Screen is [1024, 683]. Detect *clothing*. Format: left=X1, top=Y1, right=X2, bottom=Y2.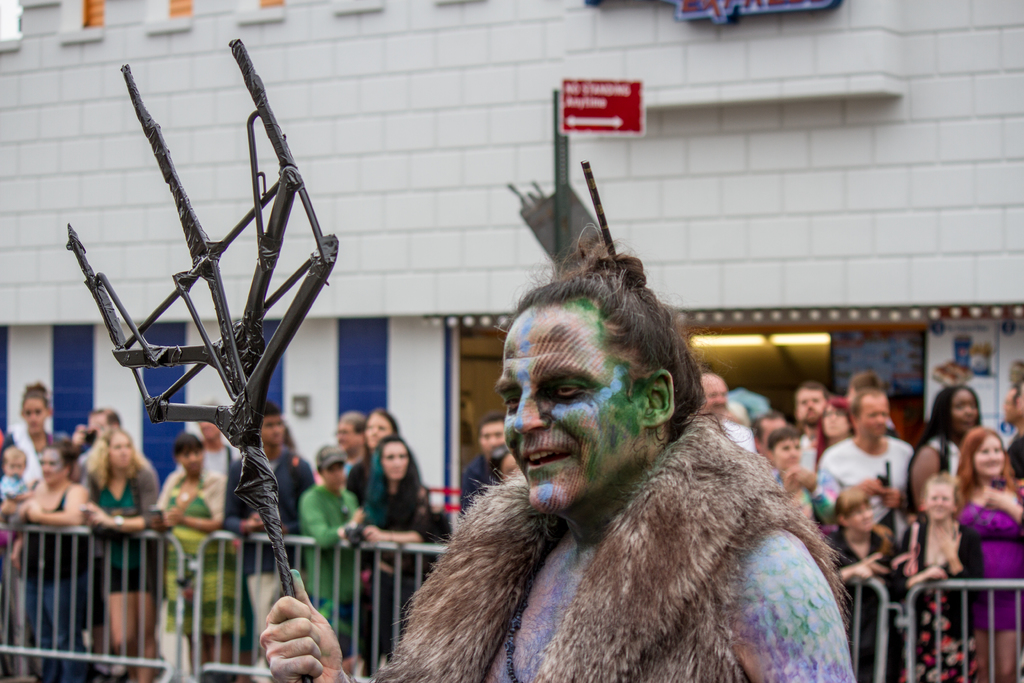
left=165, top=454, right=234, bottom=651.
